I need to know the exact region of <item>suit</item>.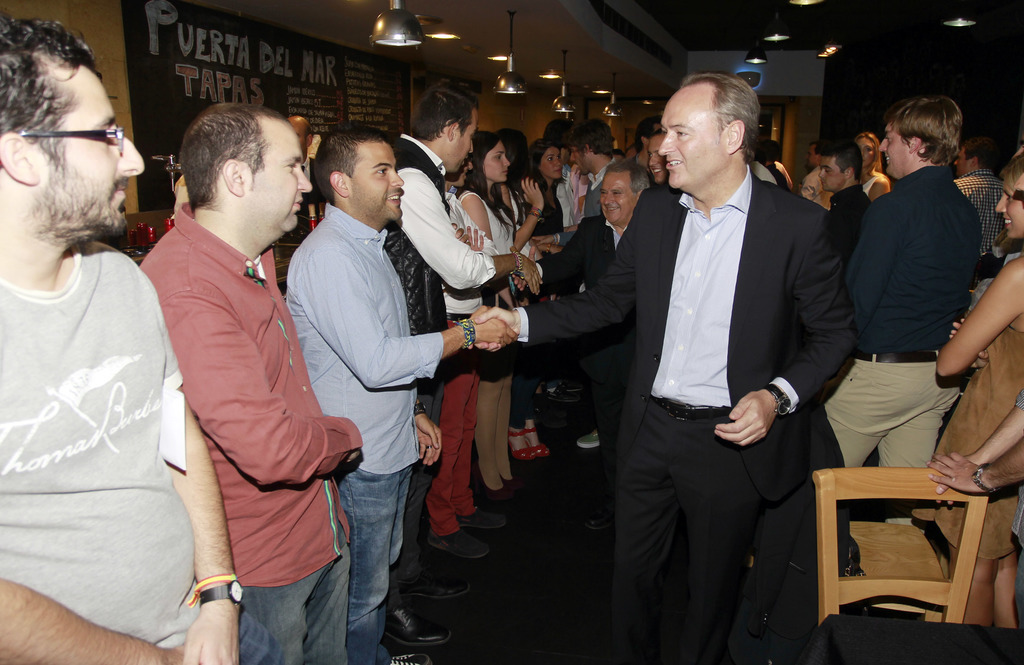
Region: locate(529, 216, 633, 314).
